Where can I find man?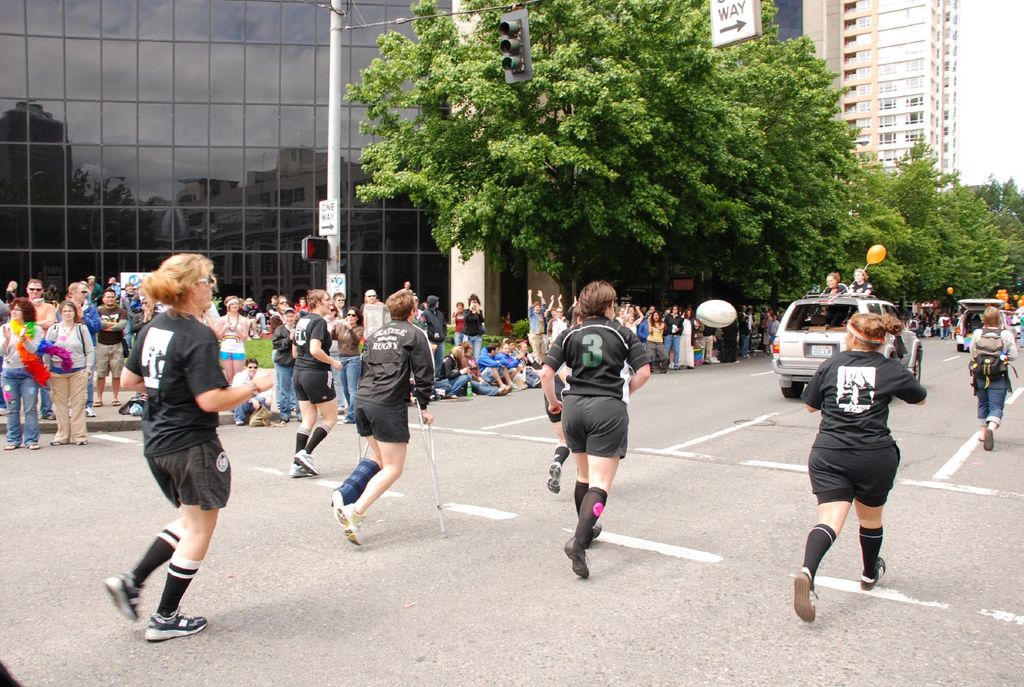
You can find it at 26 279 56 421.
